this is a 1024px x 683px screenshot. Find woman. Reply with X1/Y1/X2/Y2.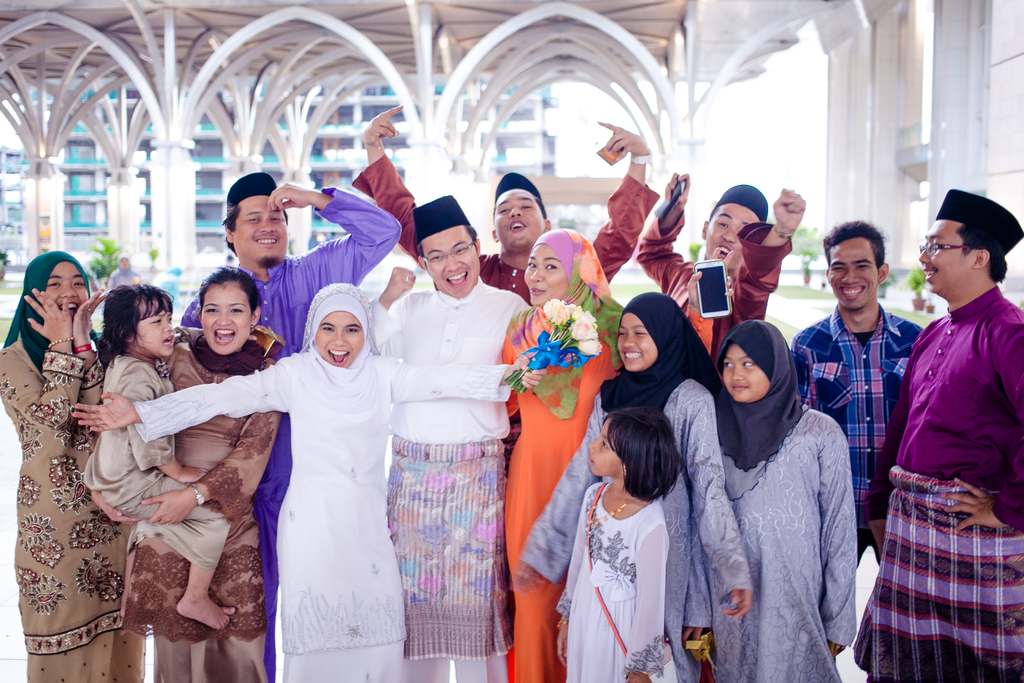
500/227/634/682.
